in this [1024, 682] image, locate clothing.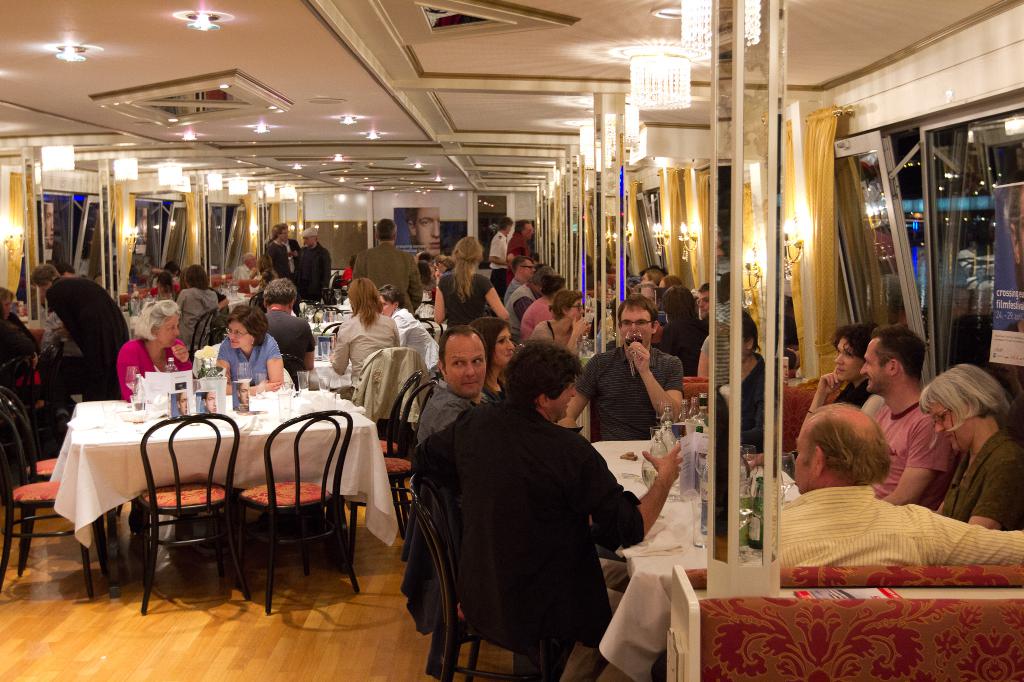
Bounding box: (0,317,40,399).
